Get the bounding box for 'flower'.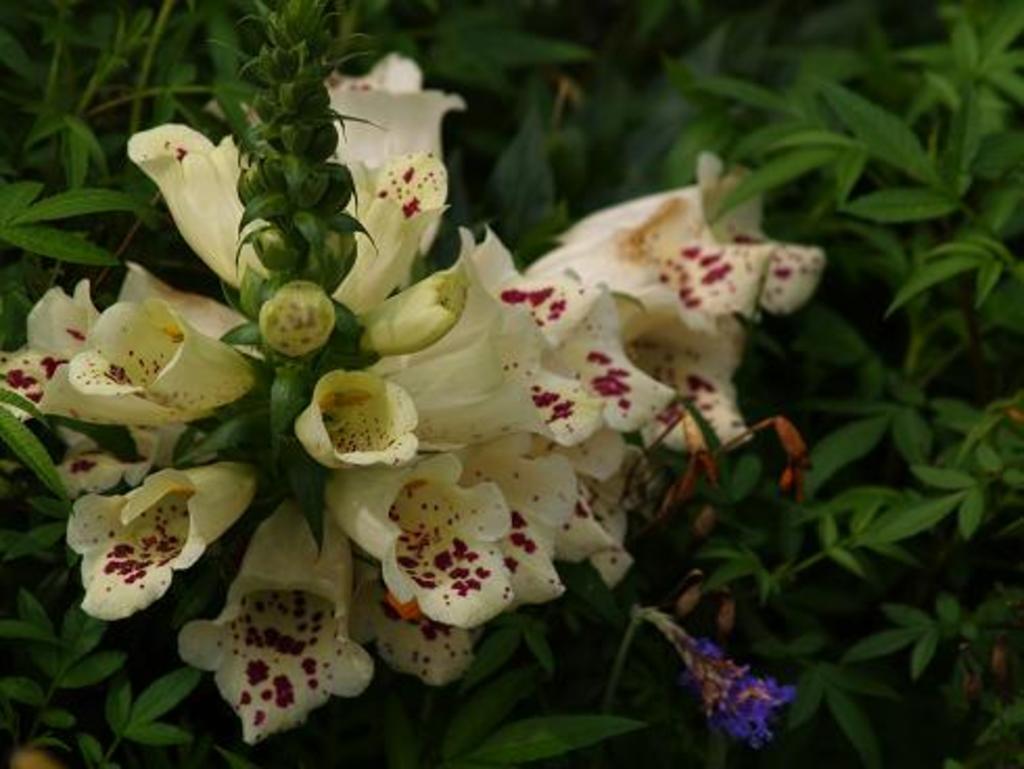
left=127, top=123, right=274, bottom=286.
